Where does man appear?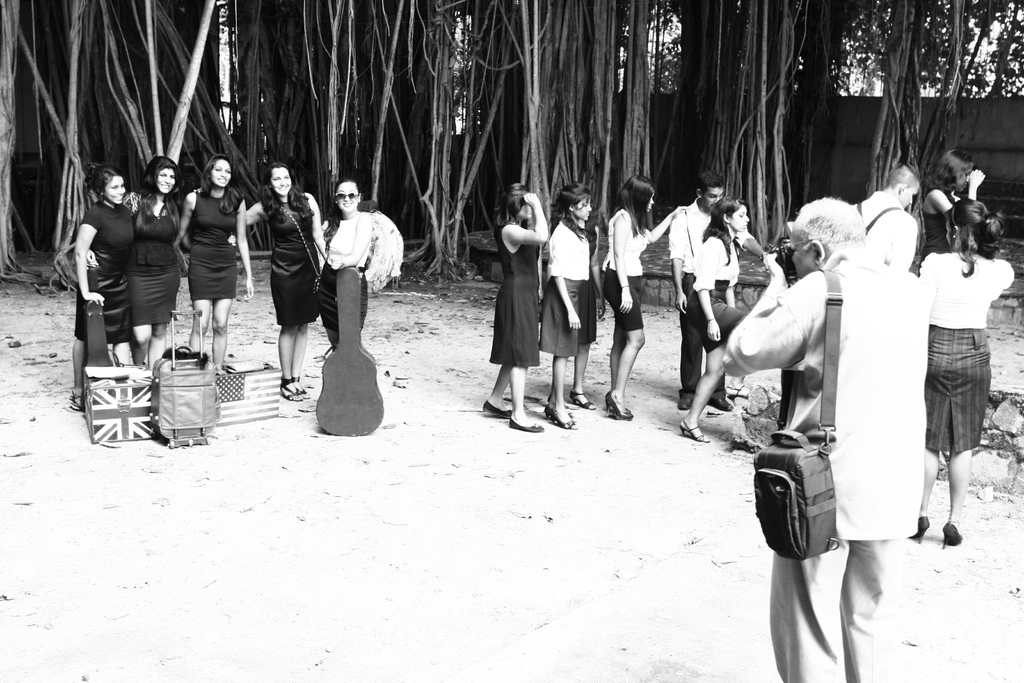
Appears at select_region(721, 196, 931, 682).
